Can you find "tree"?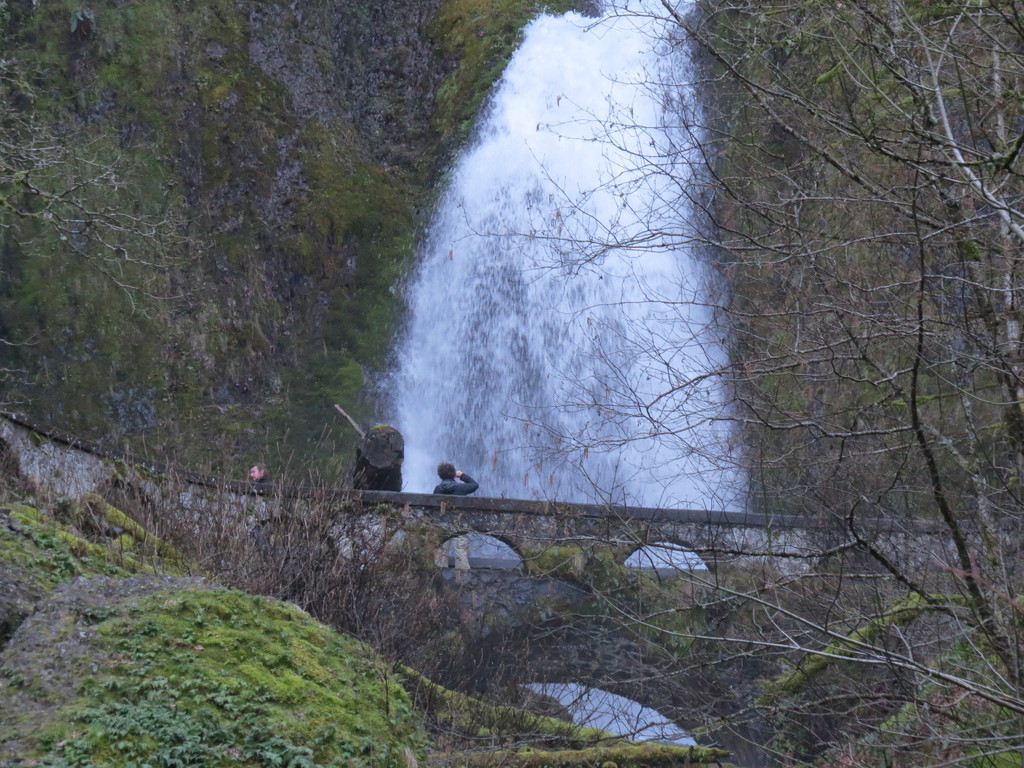
Yes, bounding box: region(376, 3, 1023, 767).
